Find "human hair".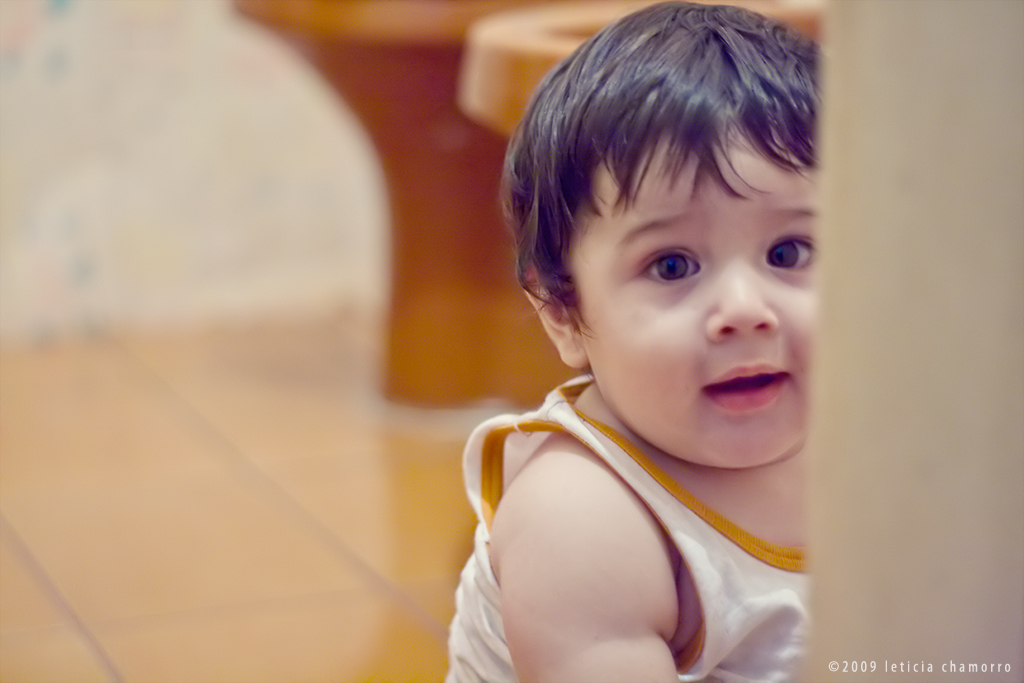
526 0 811 393.
